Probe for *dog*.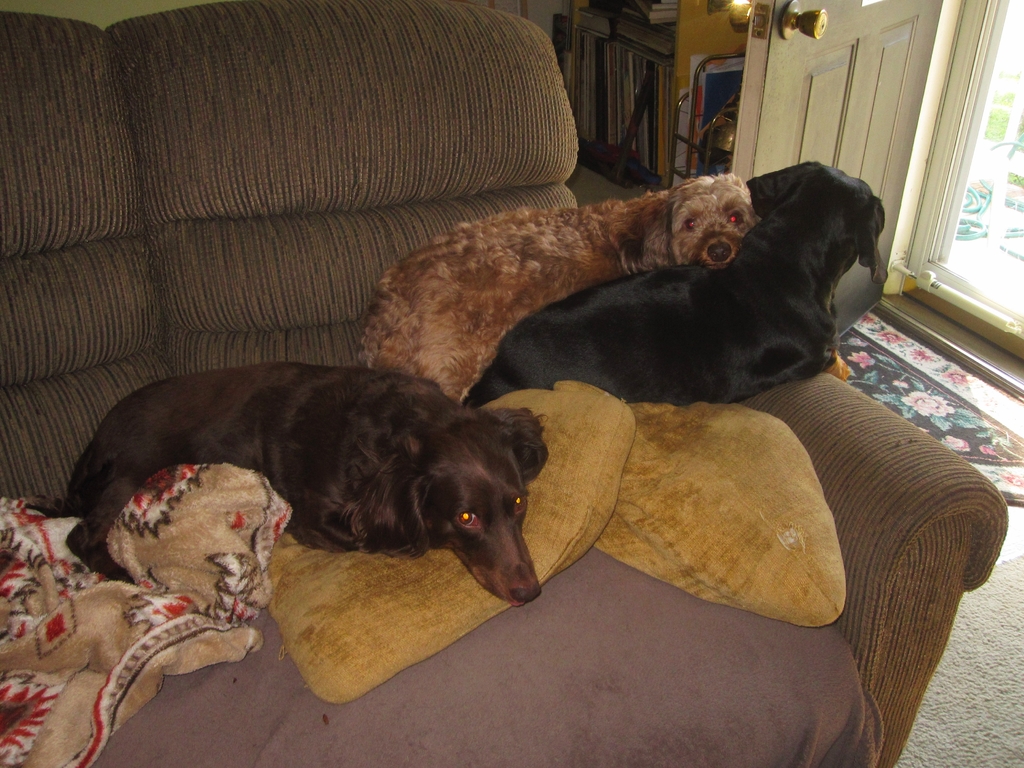
Probe result: 457:157:890:412.
